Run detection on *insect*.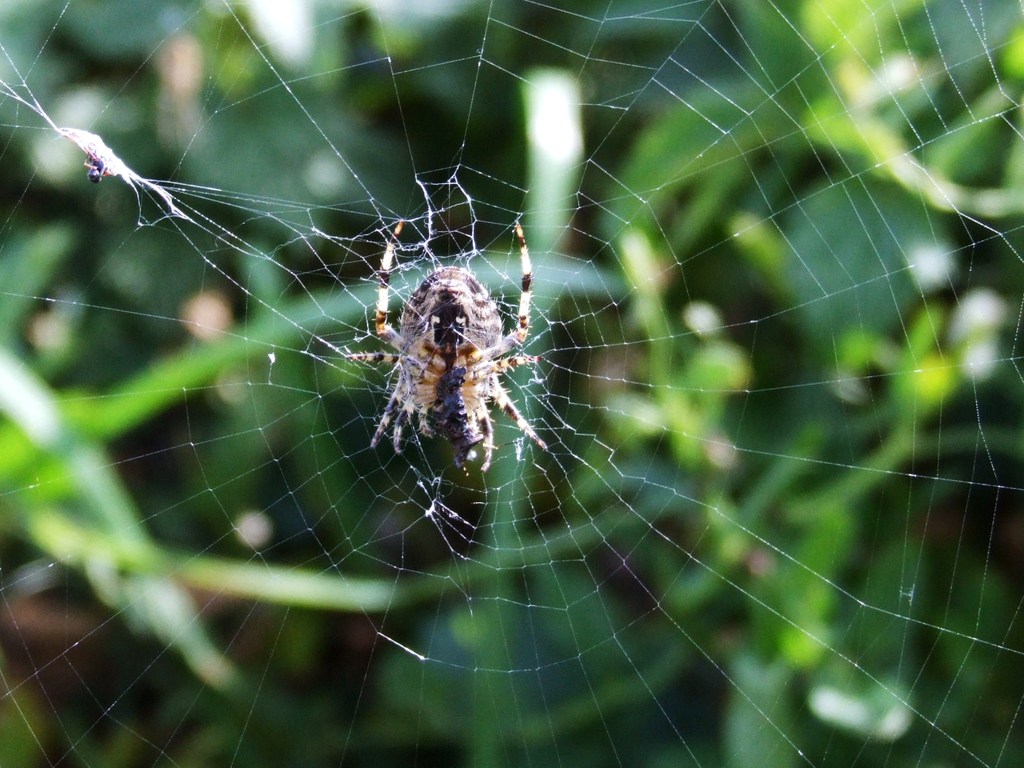
Result: Rect(343, 220, 544, 471).
